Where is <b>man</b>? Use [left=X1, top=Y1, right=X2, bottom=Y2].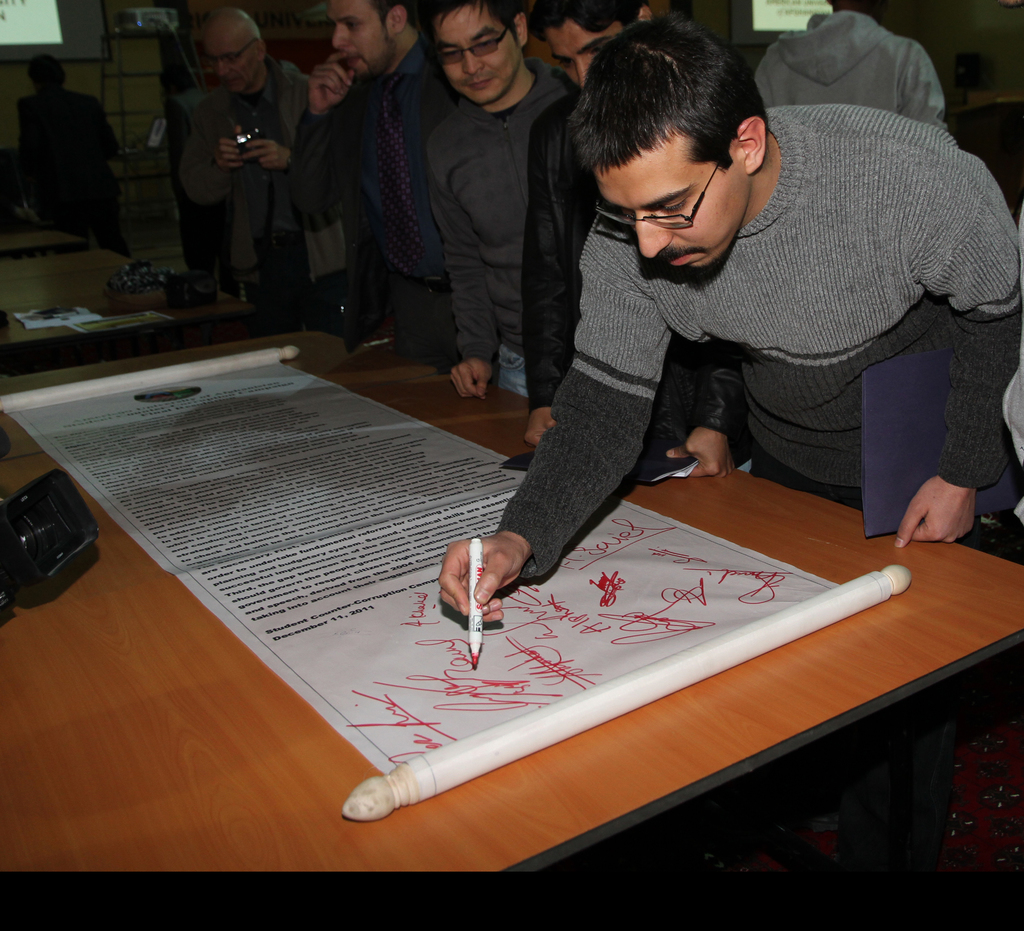
[left=414, top=0, right=573, bottom=393].
